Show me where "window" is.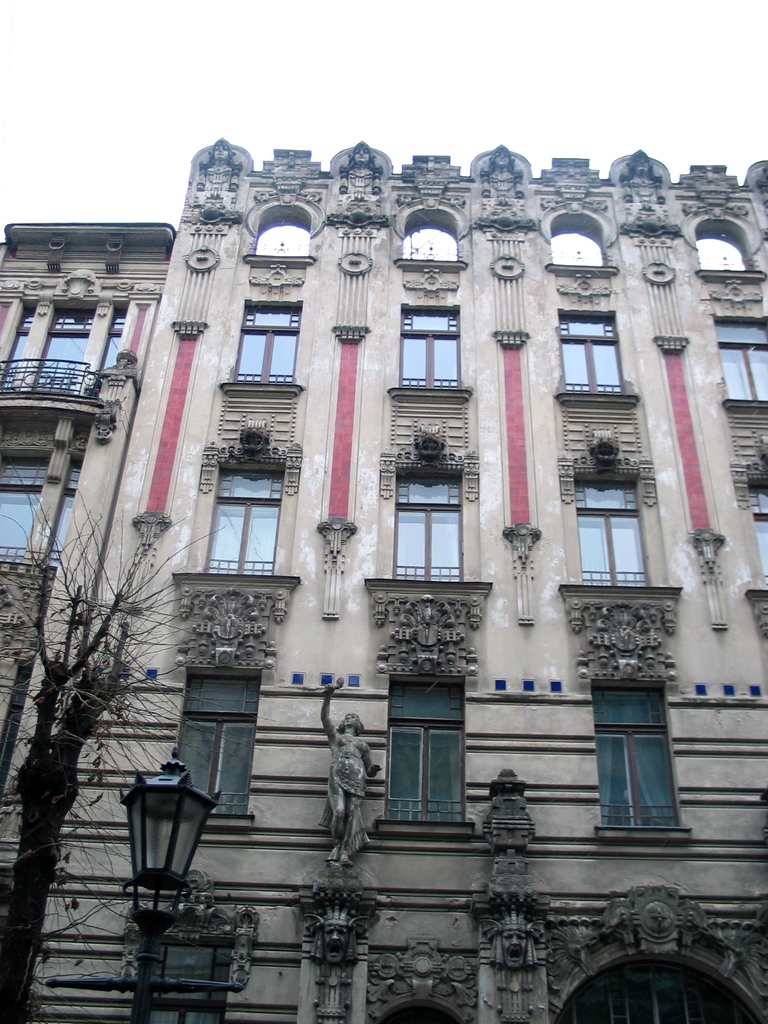
"window" is at rect(749, 479, 767, 596).
